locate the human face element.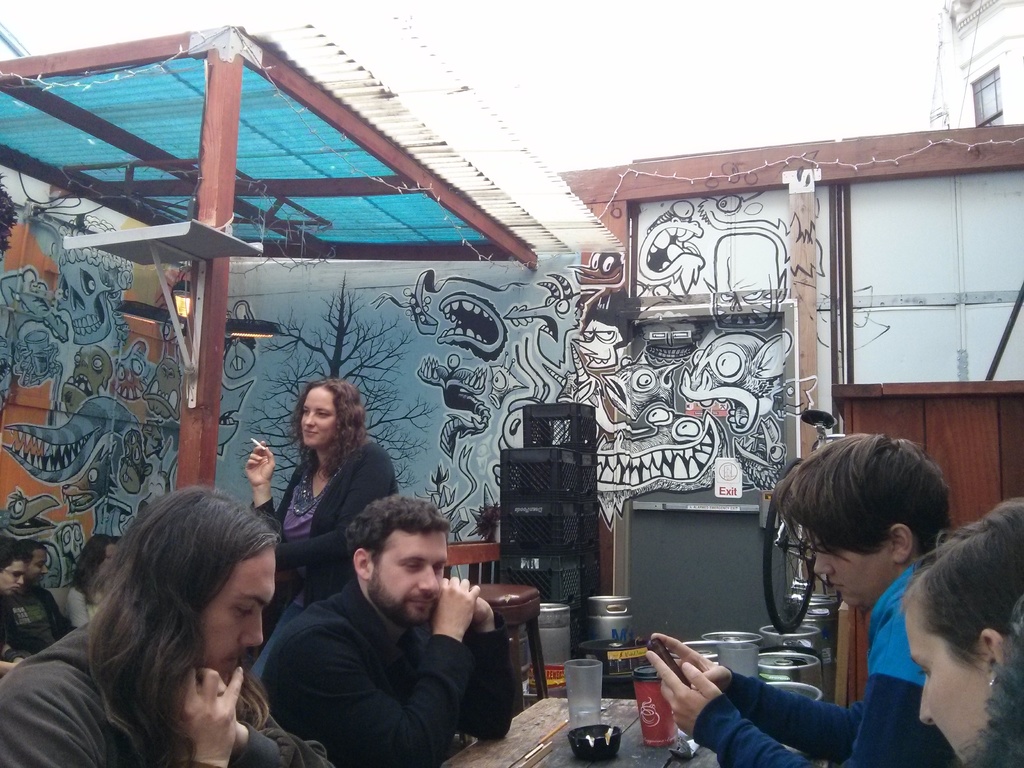
Element bbox: select_region(28, 550, 49, 586).
